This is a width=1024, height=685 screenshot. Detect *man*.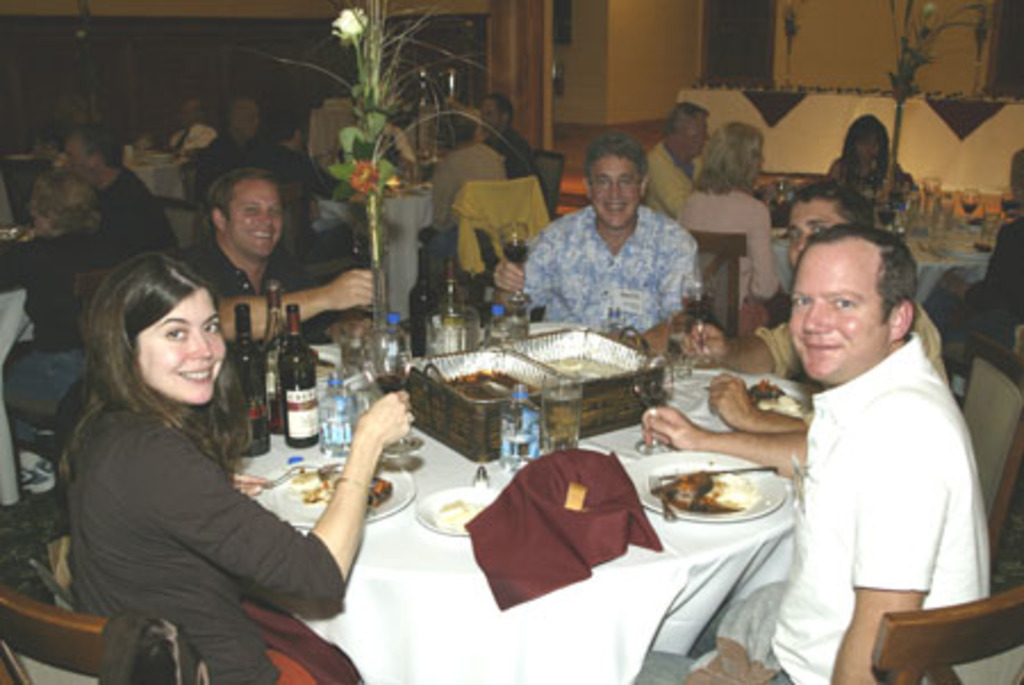
426, 109, 512, 248.
